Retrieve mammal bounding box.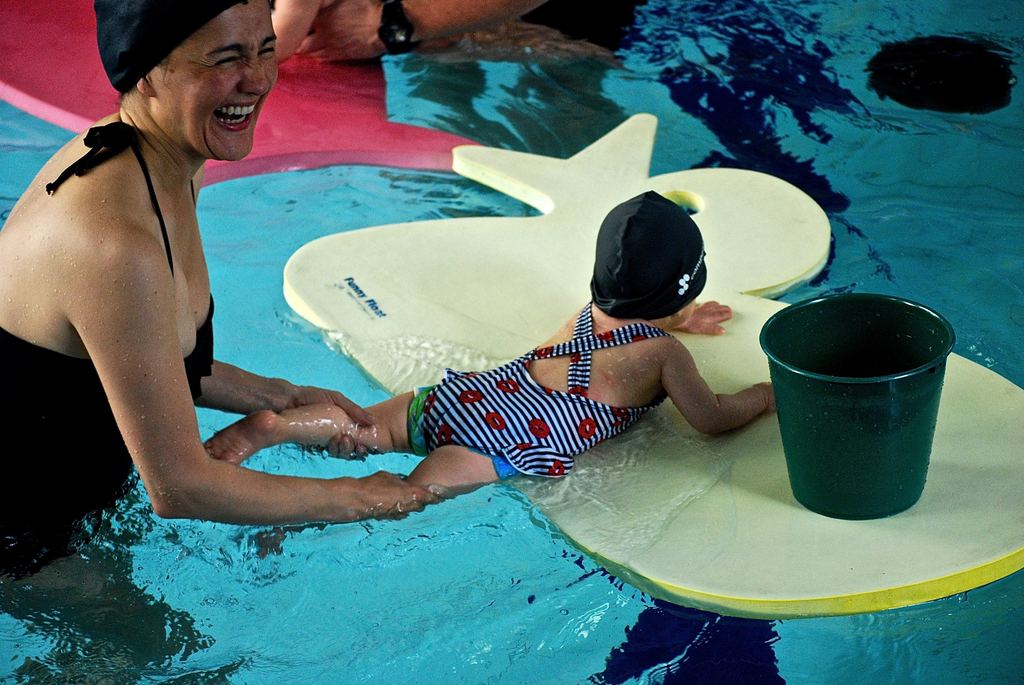
Bounding box: BBox(16, 49, 336, 552).
